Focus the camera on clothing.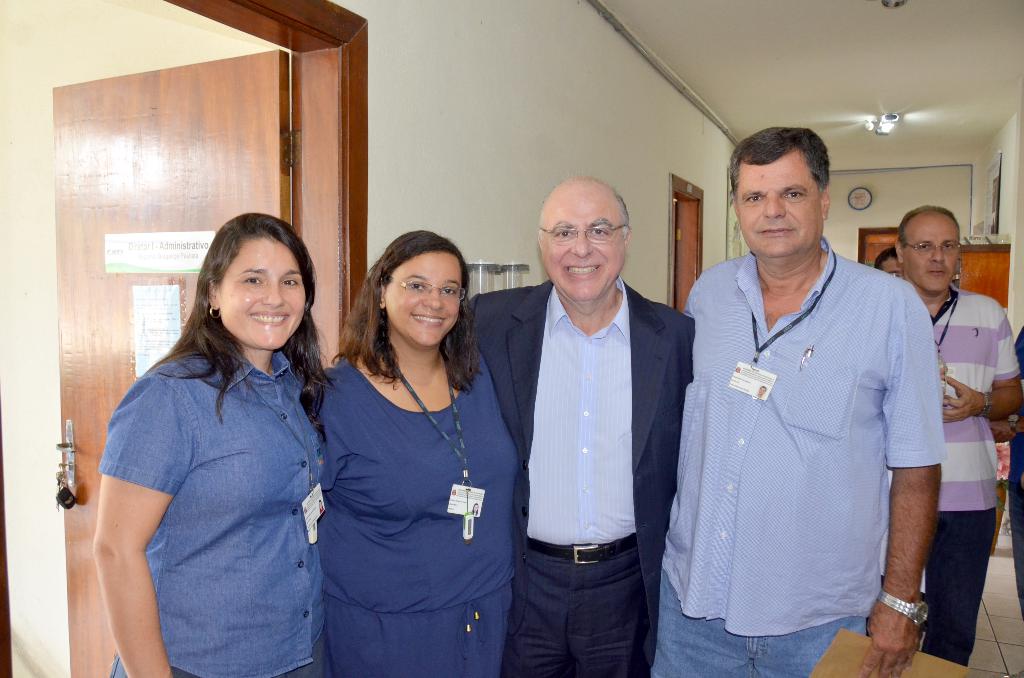
Focus region: (920, 295, 1020, 665).
